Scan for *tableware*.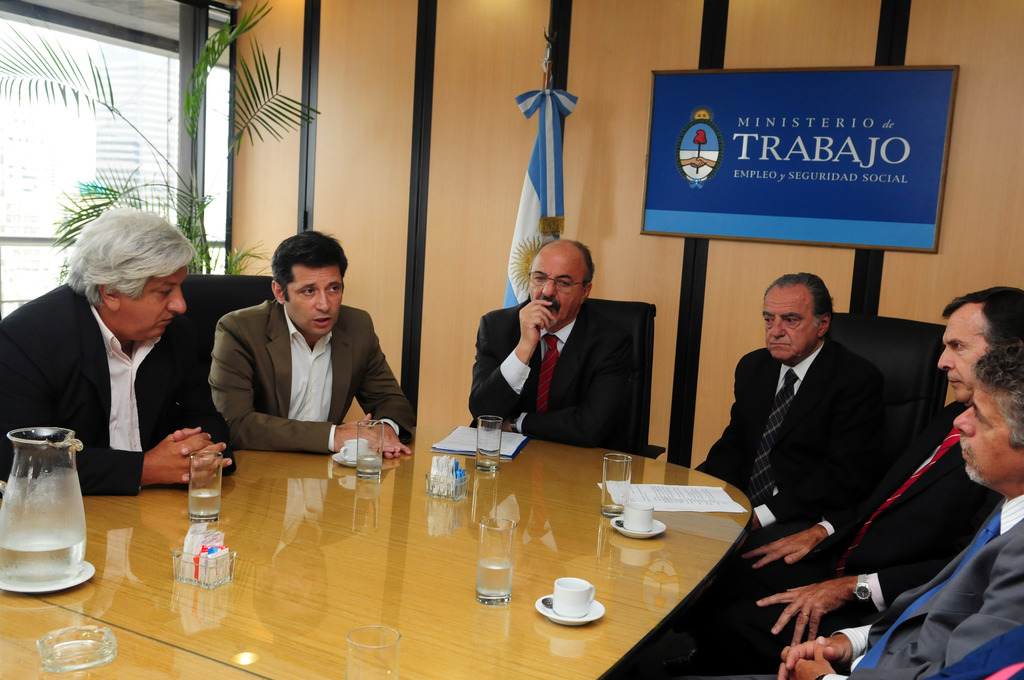
Scan result: (39,619,118,679).
